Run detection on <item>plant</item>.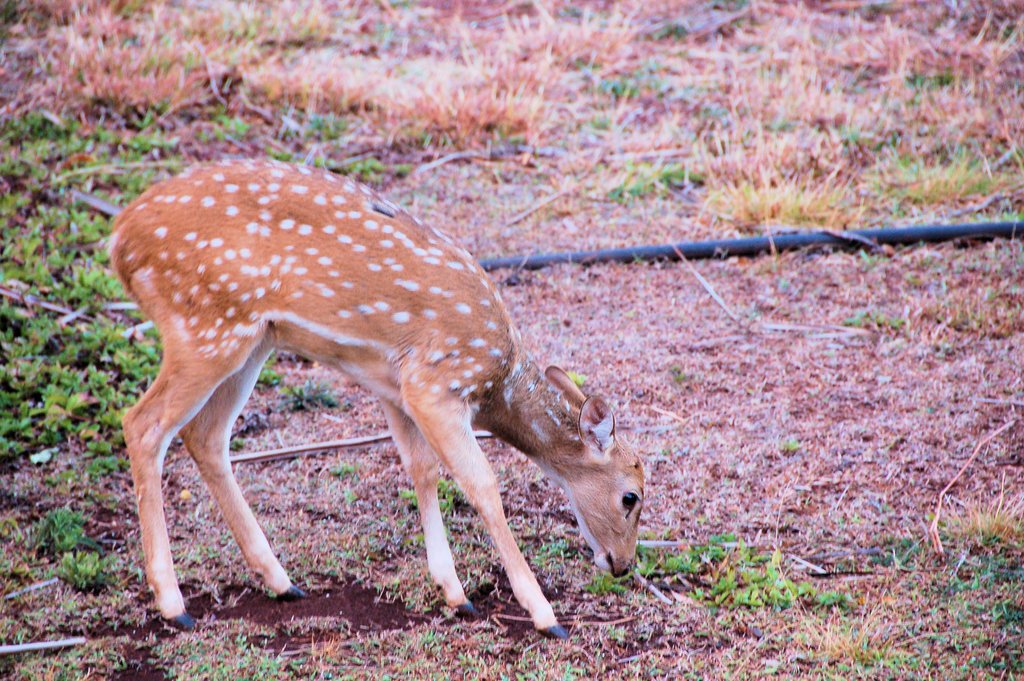
Result: Rect(658, 20, 682, 42).
